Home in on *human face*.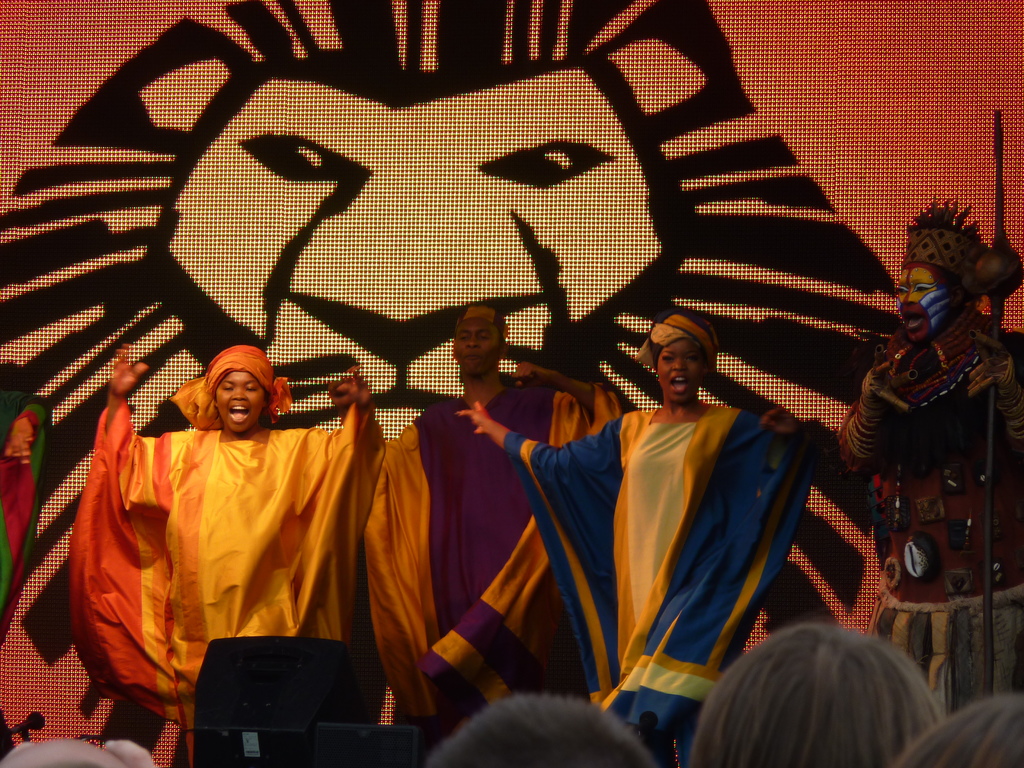
Homed in at rect(655, 339, 707, 402).
